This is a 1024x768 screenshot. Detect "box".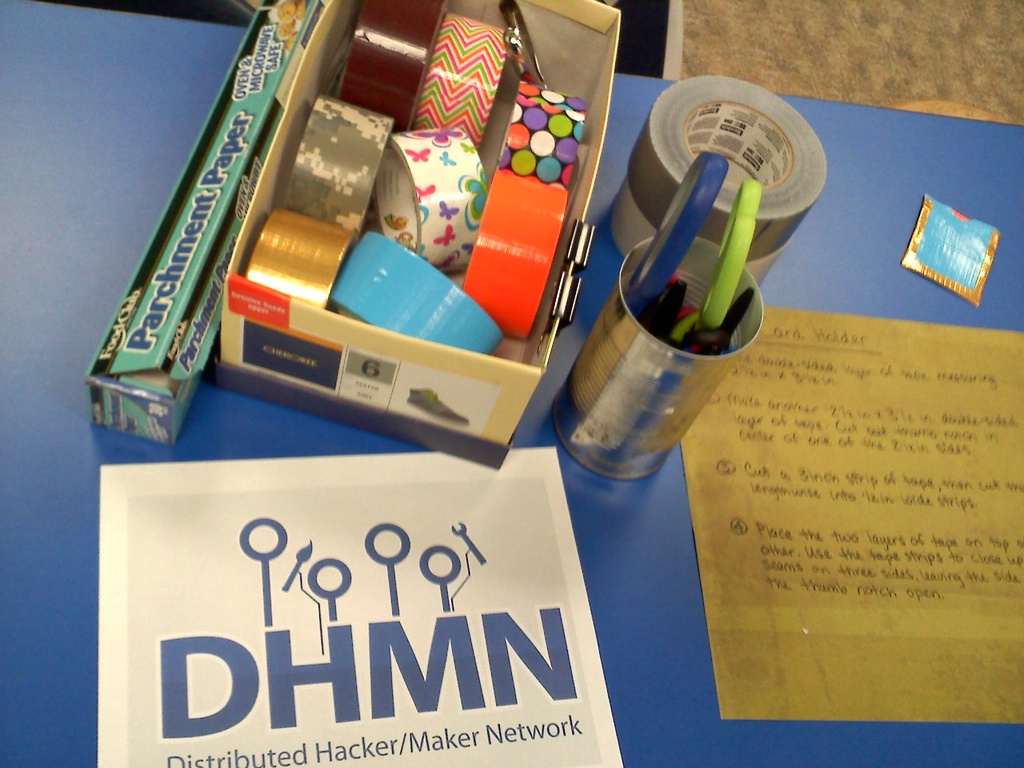
[left=210, top=0, right=620, bottom=474].
